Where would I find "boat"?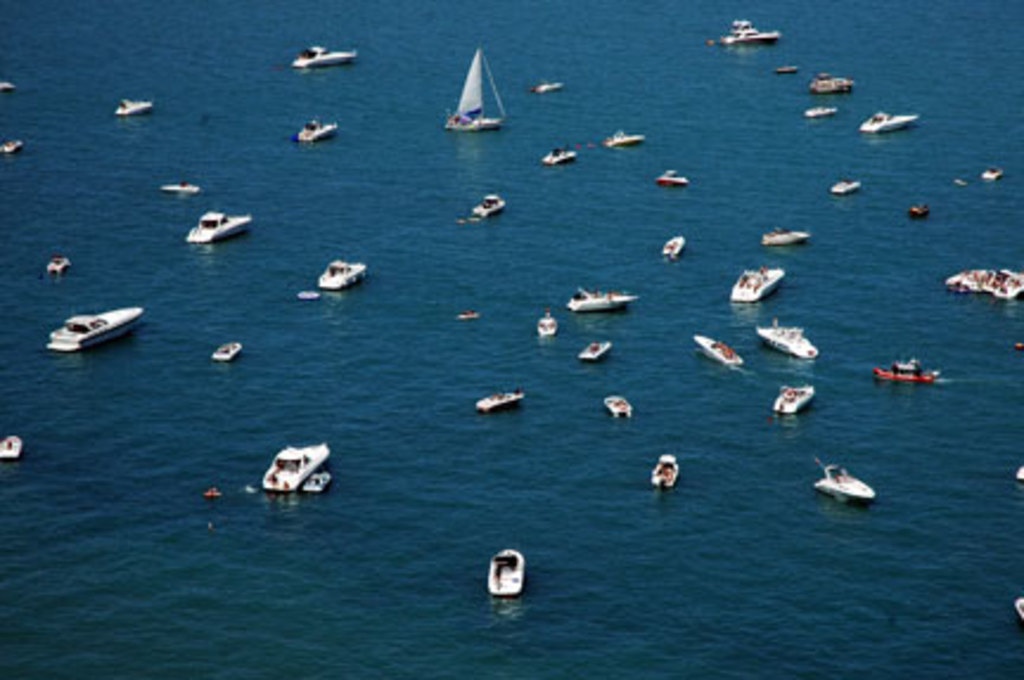
At region(870, 358, 948, 384).
